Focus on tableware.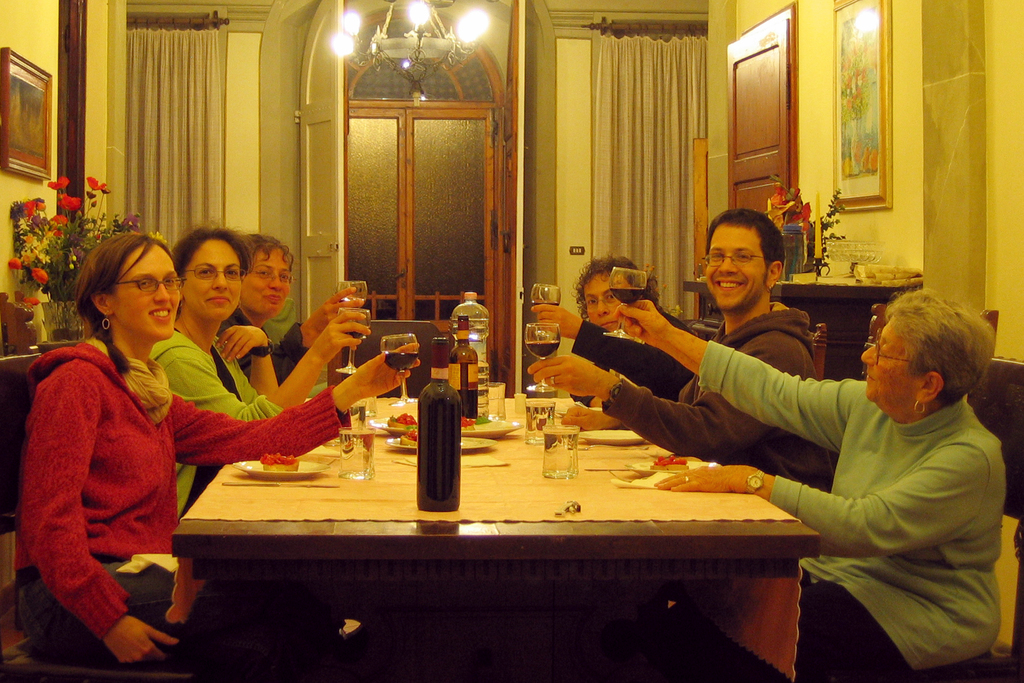
Focused at bbox=(335, 277, 368, 306).
